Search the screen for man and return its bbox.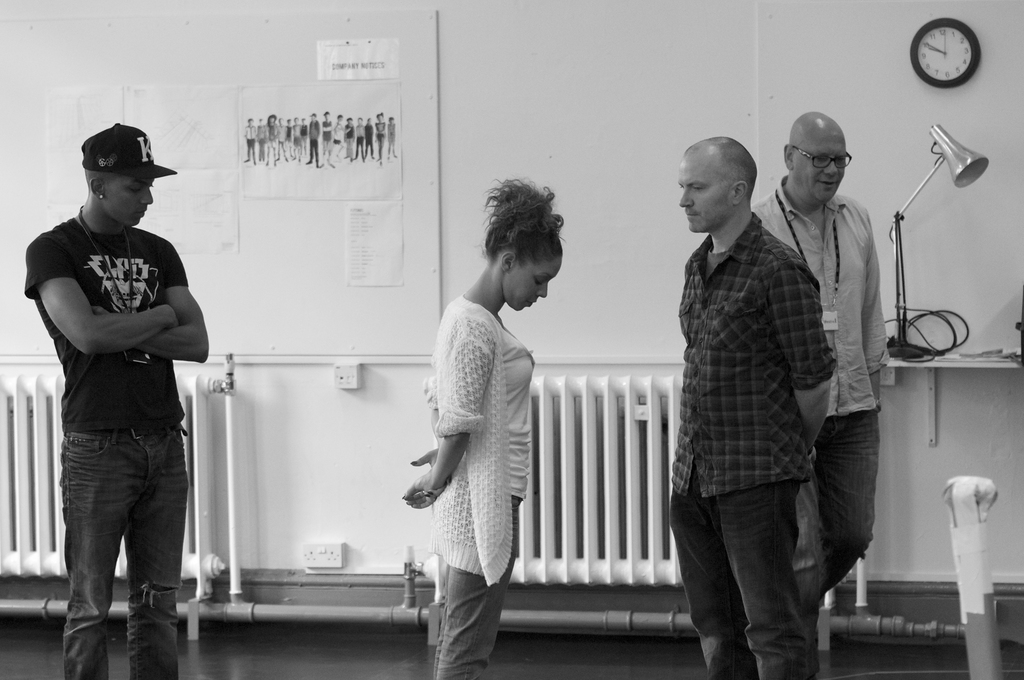
Found: (290,115,303,160).
